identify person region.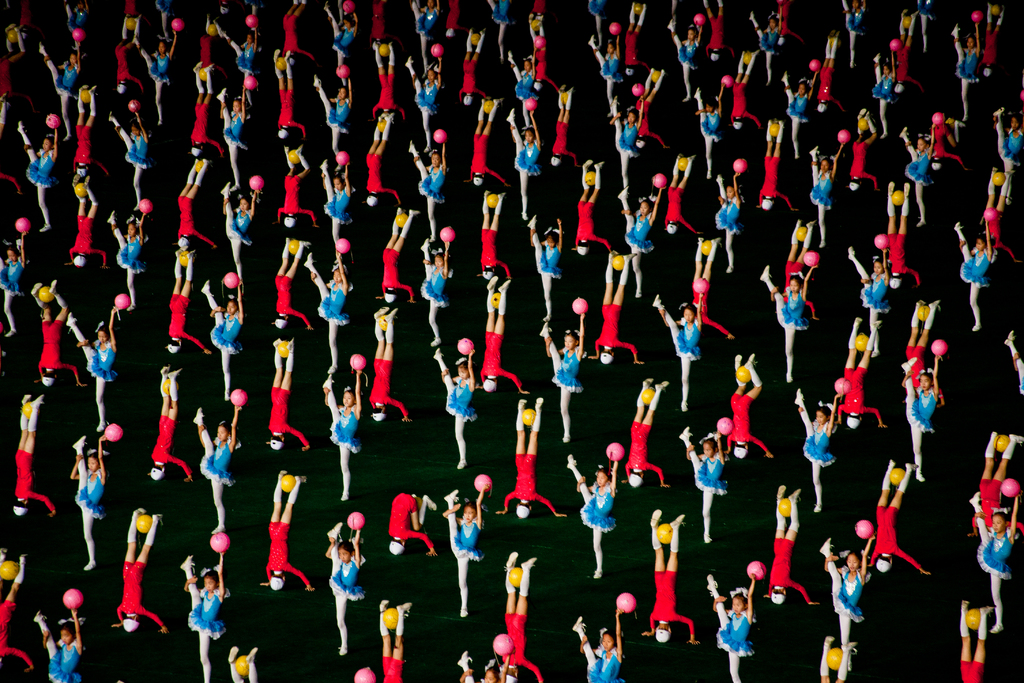
Region: <box>619,379,669,490</box>.
